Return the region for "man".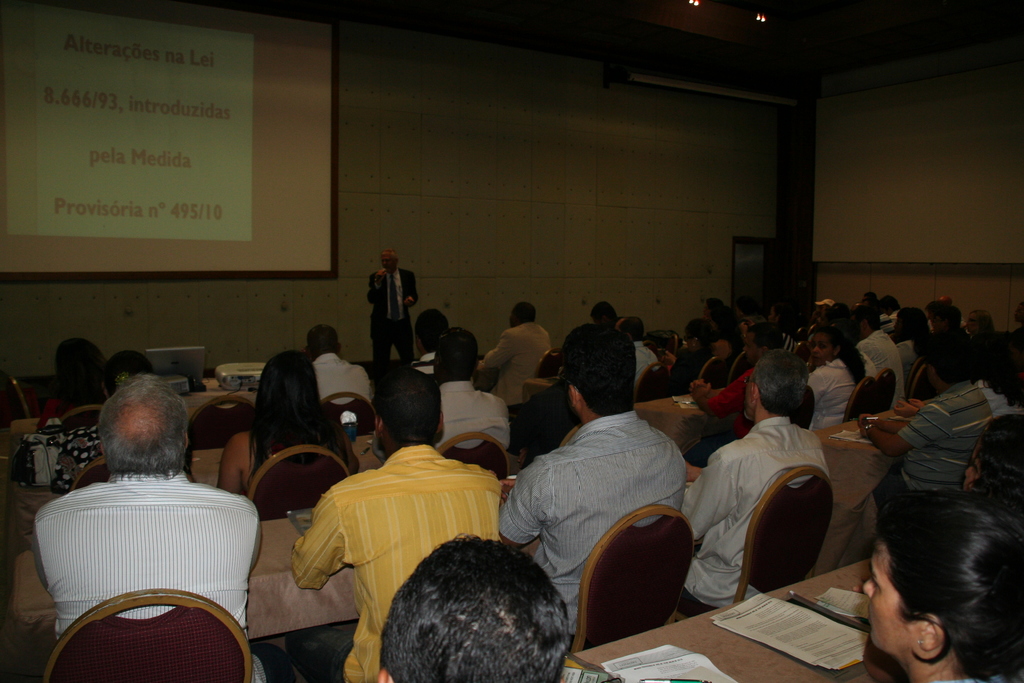
l=17, t=347, r=261, b=682.
